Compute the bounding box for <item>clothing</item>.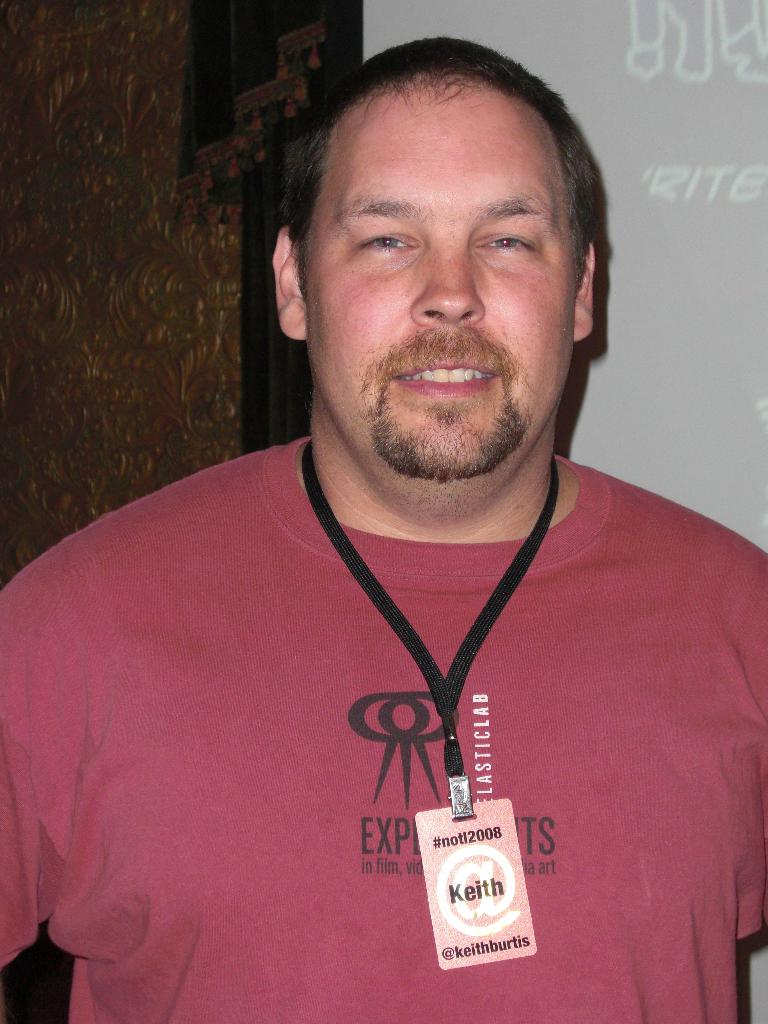
<region>20, 361, 727, 996</region>.
